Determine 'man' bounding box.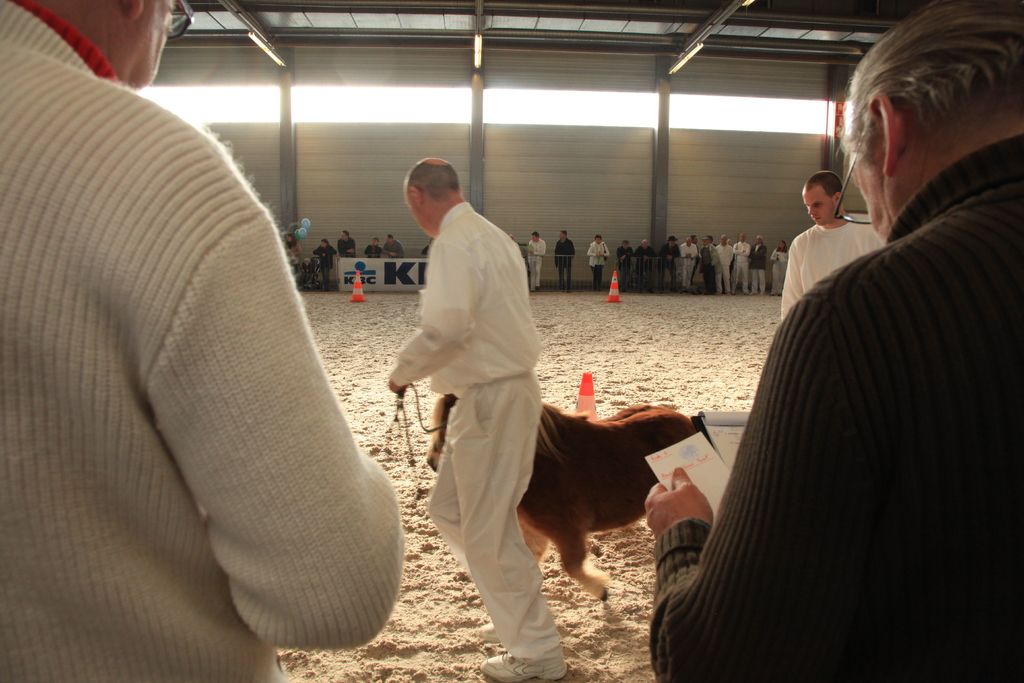
Determined: bbox(526, 229, 545, 291).
